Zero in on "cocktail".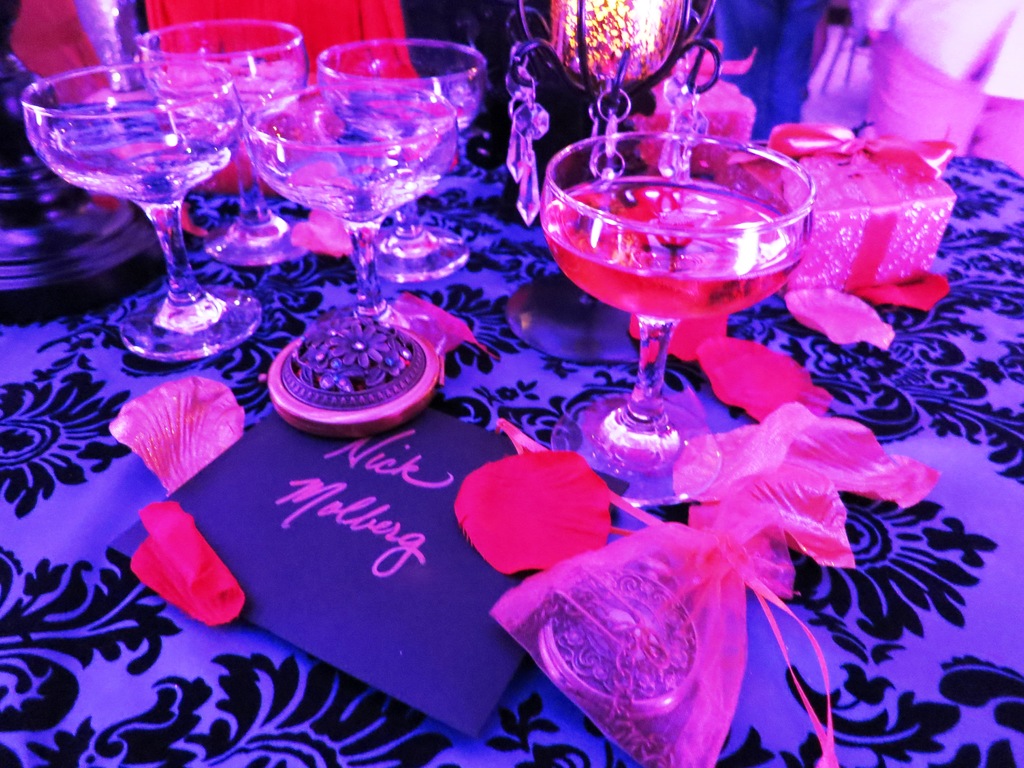
Zeroed in: rect(535, 131, 822, 506).
